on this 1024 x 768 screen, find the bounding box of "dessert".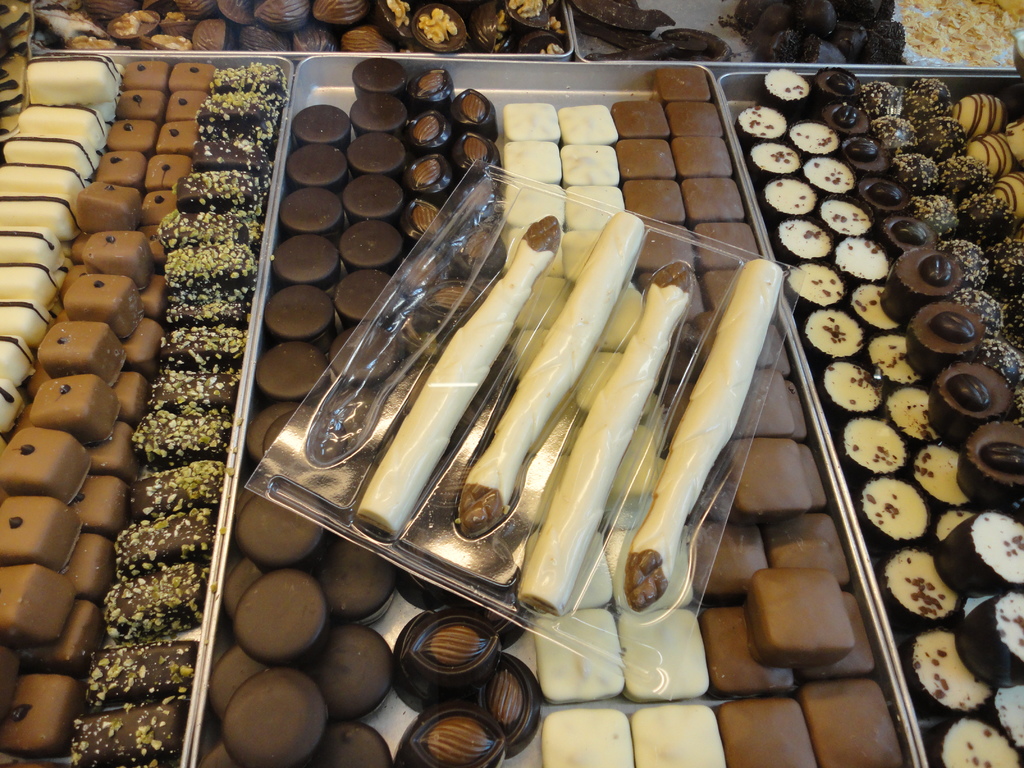
Bounding box: [166,120,202,145].
